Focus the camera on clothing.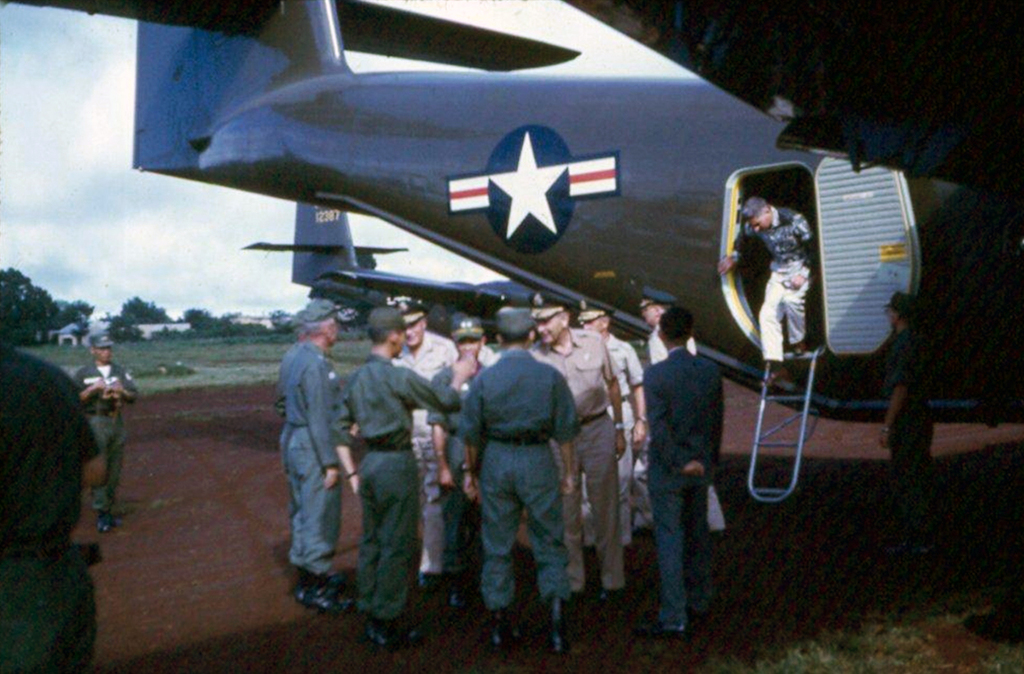
Focus region: <region>731, 206, 812, 358</region>.
